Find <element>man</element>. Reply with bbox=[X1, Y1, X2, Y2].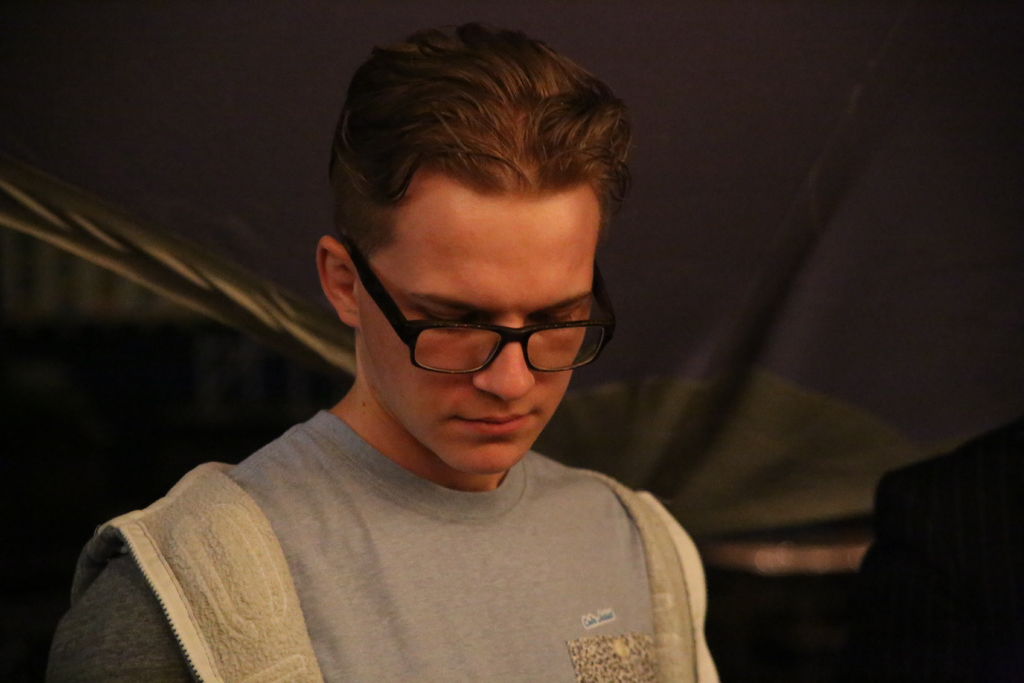
bbox=[31, 21, 739, 682].
